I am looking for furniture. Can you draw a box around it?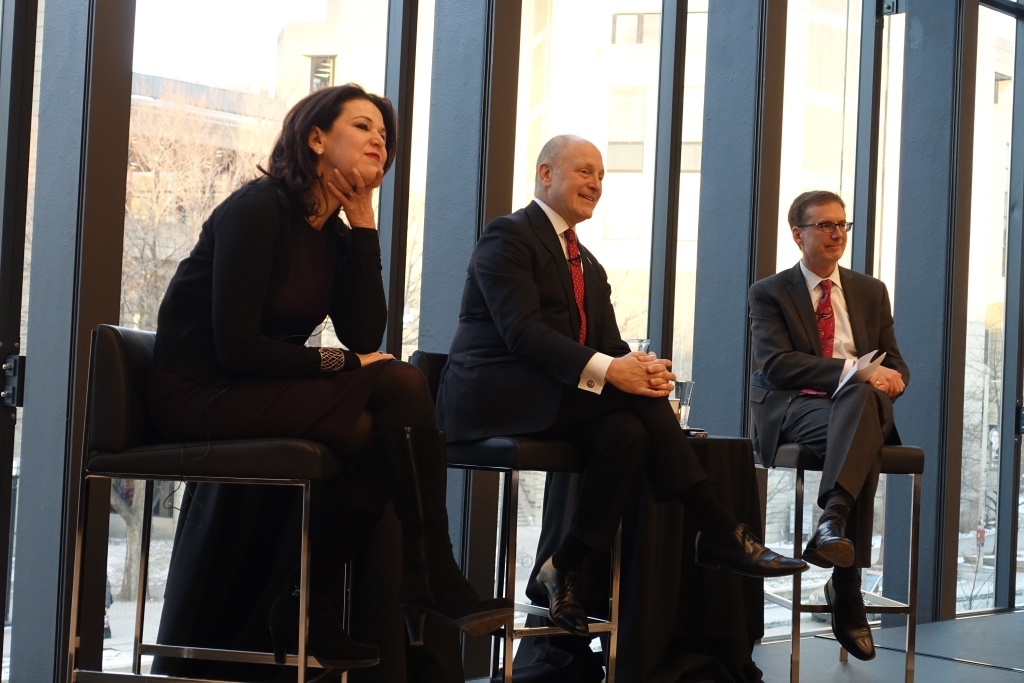
Sure, the bounding box is <box>406,351,623,682</box>.
